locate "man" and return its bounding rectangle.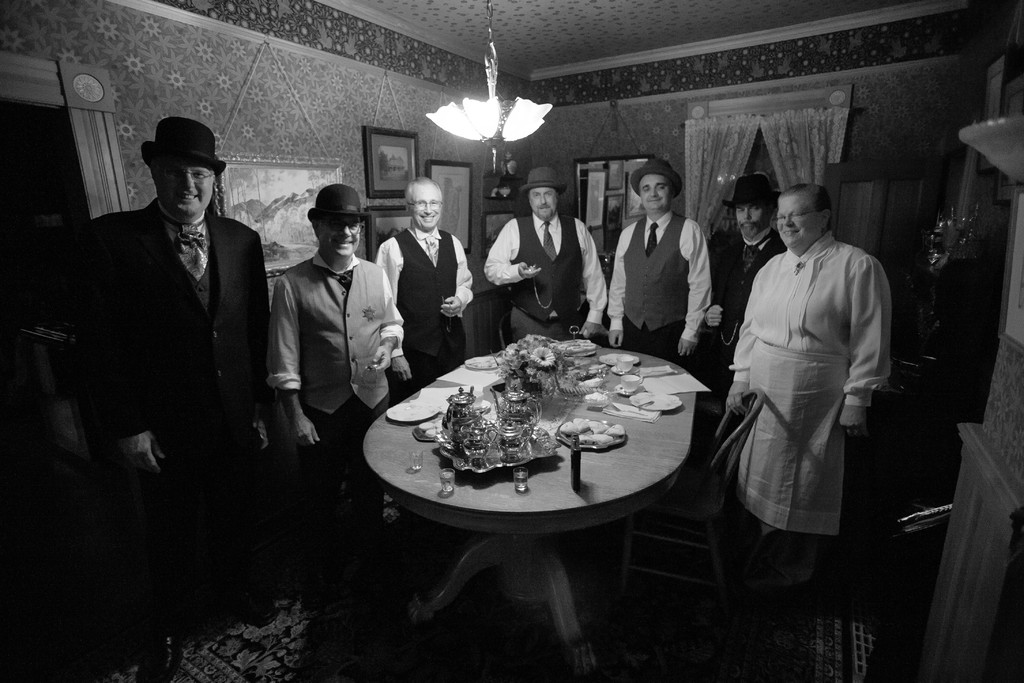
select_region(88, 115, 270, 682).
